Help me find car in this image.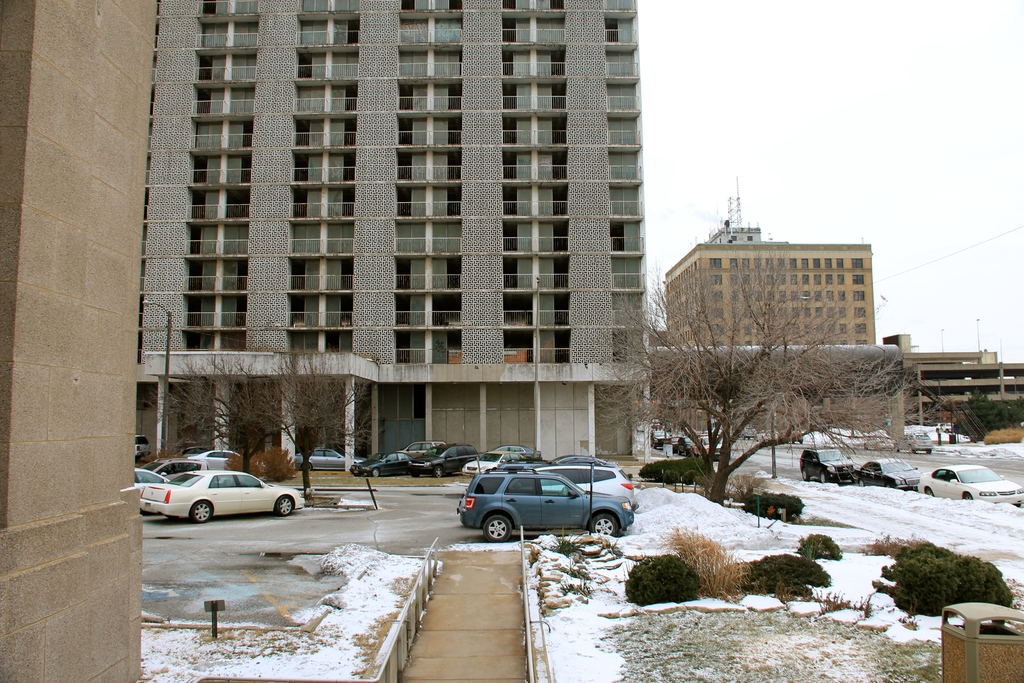
Found it: pyautogui.locateOnScreen(863, 434, 893, 450).
